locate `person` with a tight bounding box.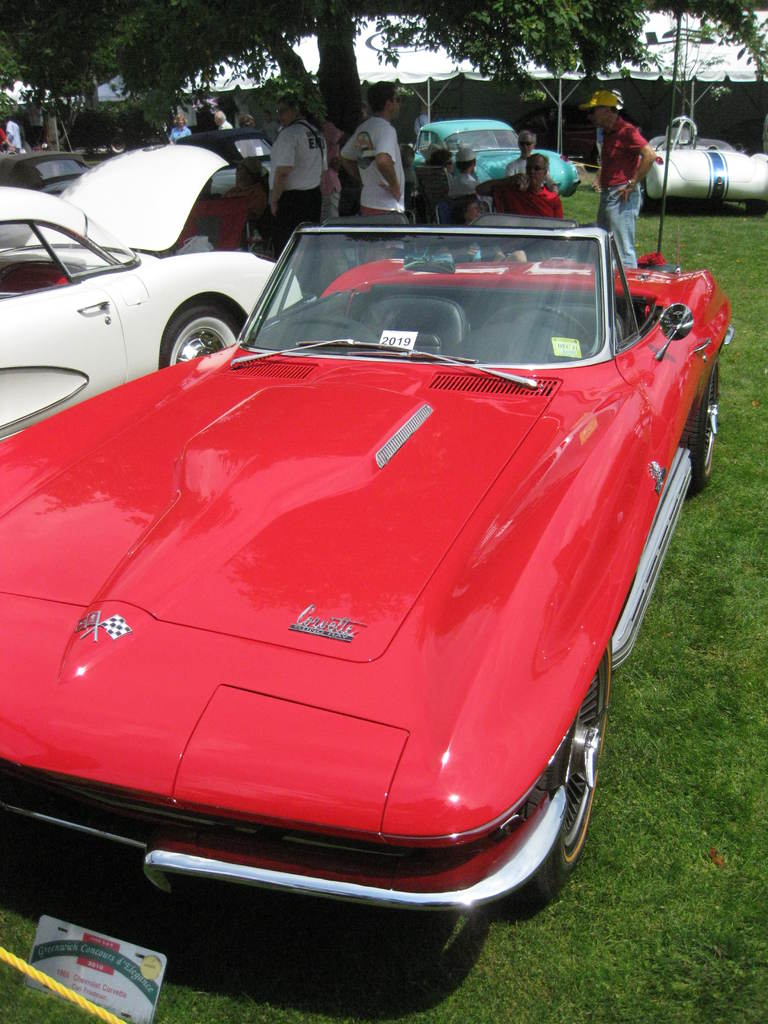
locate(579, 87, 653, 274).
